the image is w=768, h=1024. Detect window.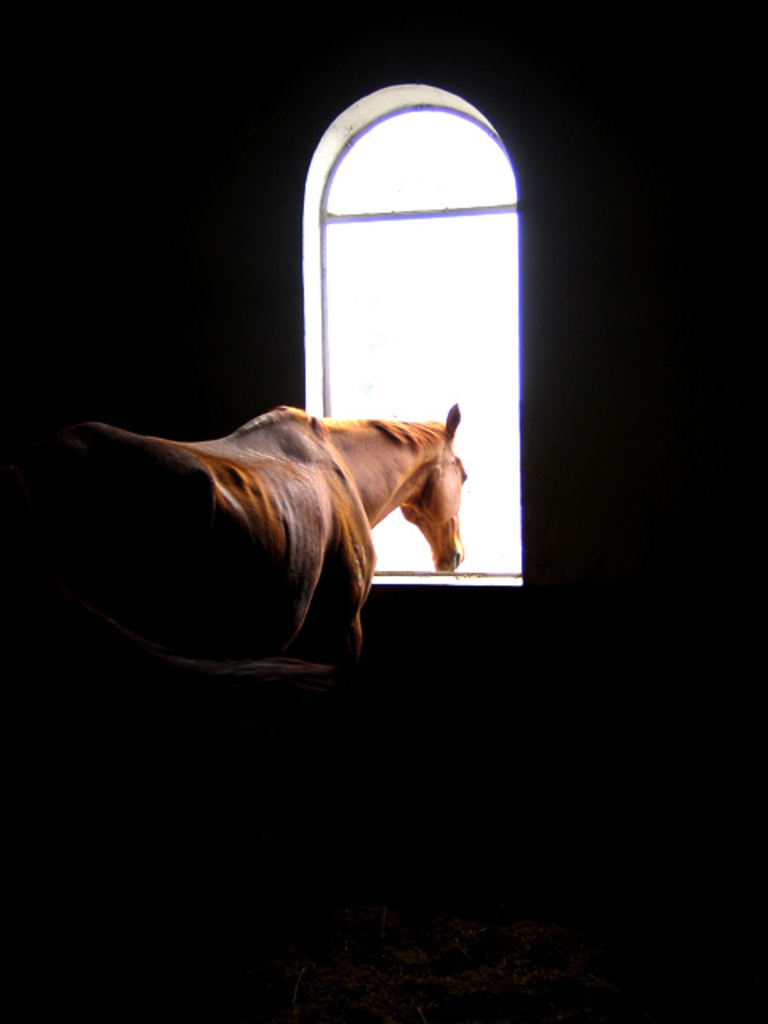
Detection: select_region(302, 82, 534, 590).
